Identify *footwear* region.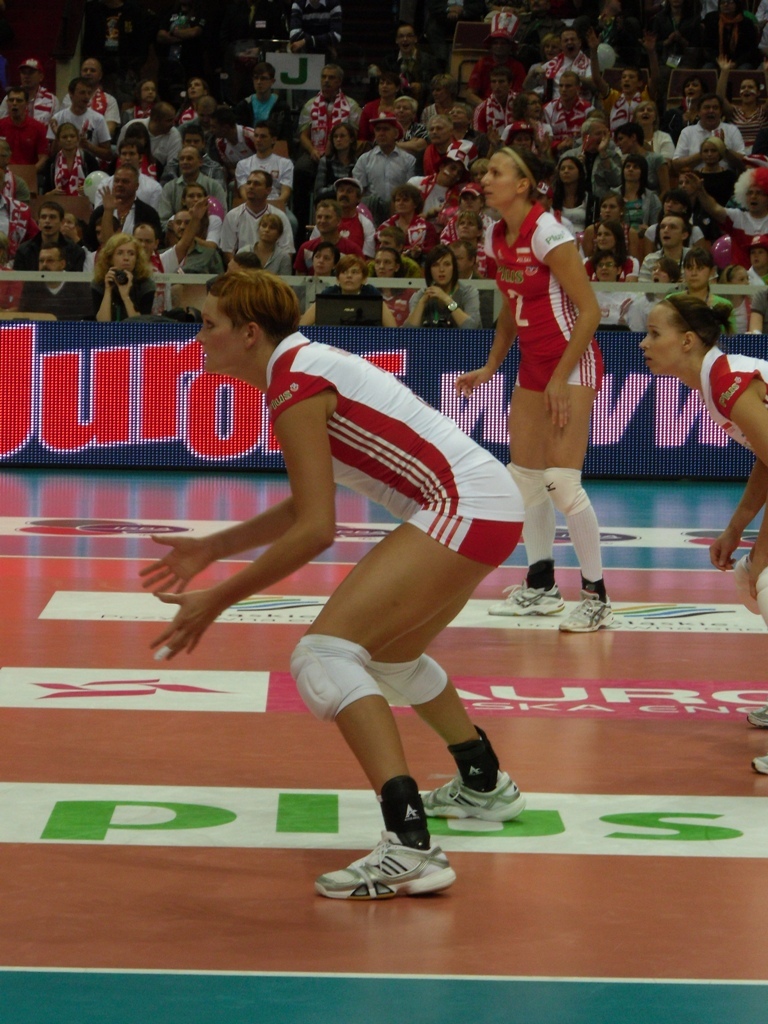
Region: {"x1": 751, "y1": 757, "x2": 767, "y2": 771}.
